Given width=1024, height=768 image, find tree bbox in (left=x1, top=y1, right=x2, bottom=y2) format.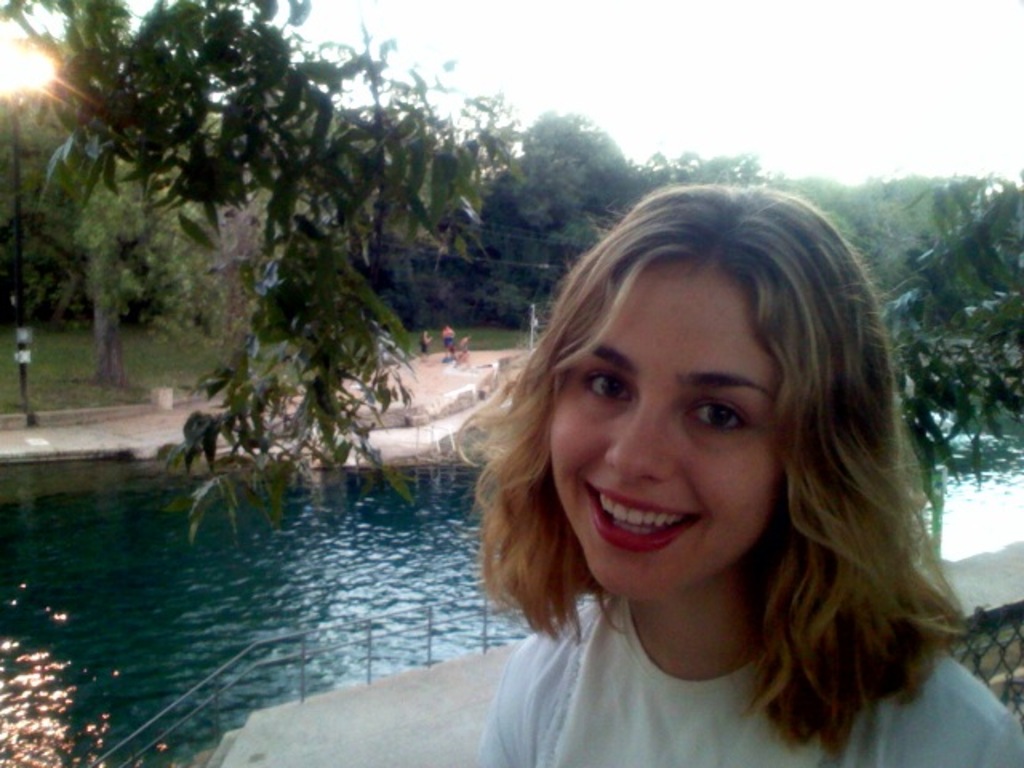
(left=14, top=24, right=386, bottom=405).
